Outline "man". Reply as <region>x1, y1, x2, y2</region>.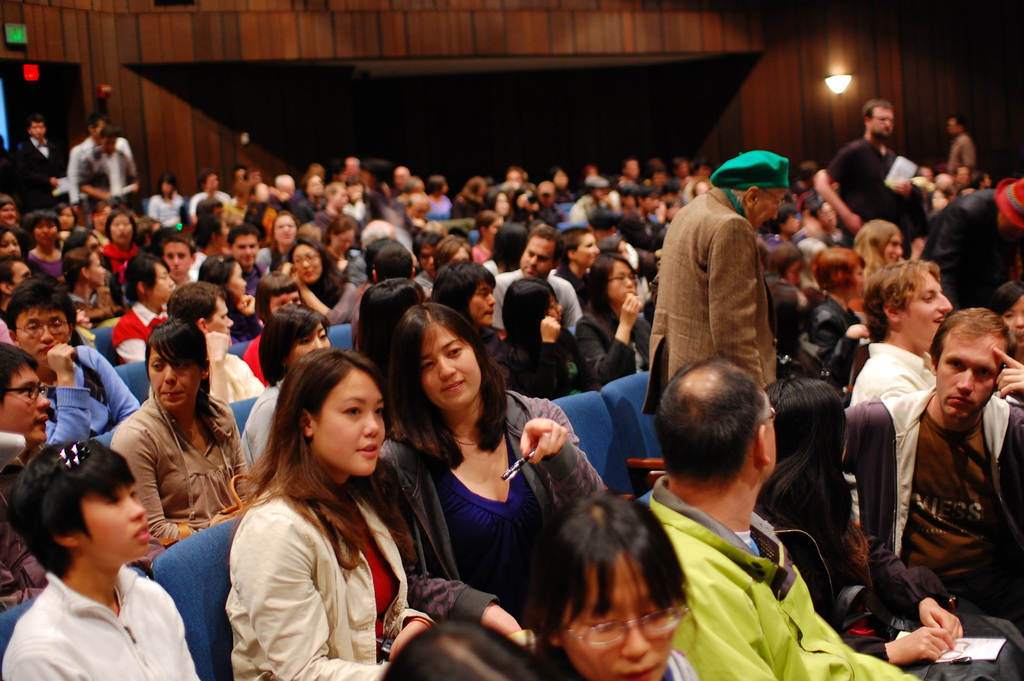
<region>640, 344, 954, 680</region>.
